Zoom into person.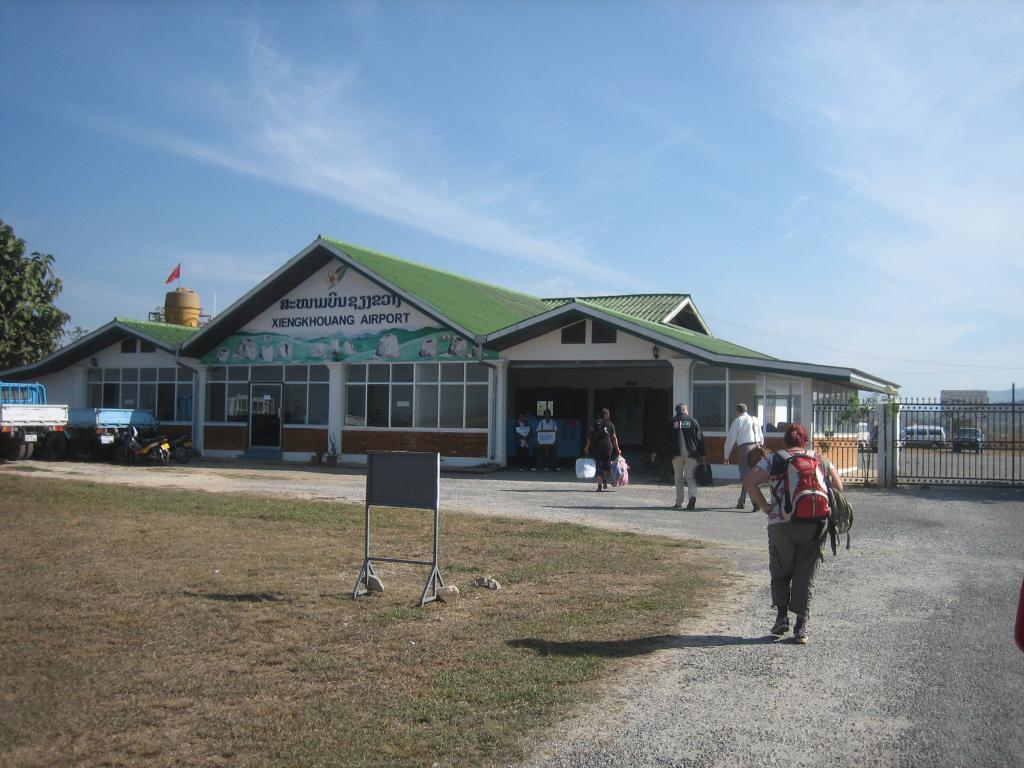
Zoom target: l=720, t=403, r=768, b=511.
